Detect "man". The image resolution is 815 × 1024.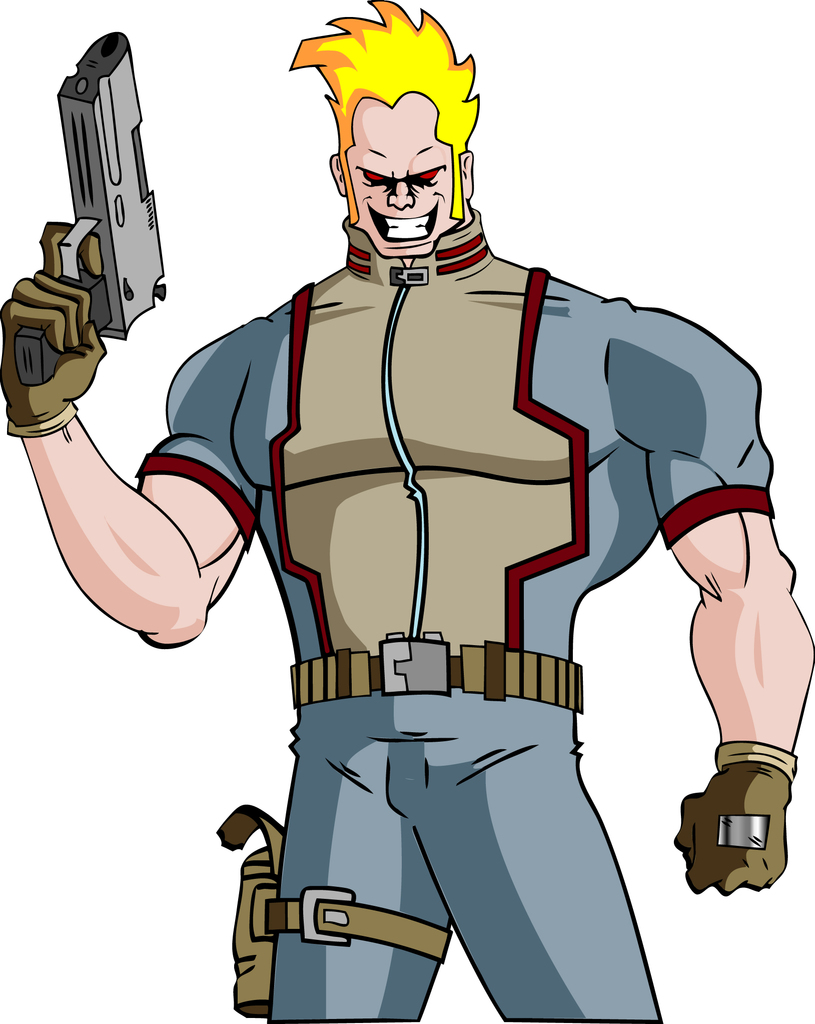
(x1=1, y1=0, x2=814, y2=1023).
